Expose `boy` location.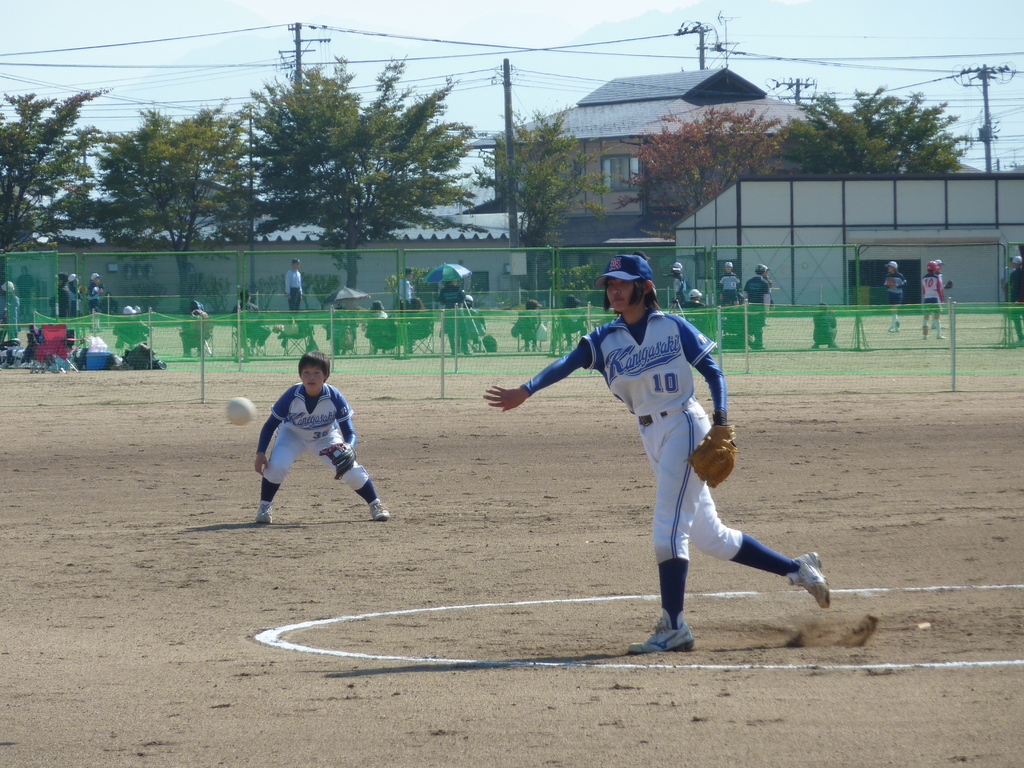
Exposed at [742,263,772,349].
